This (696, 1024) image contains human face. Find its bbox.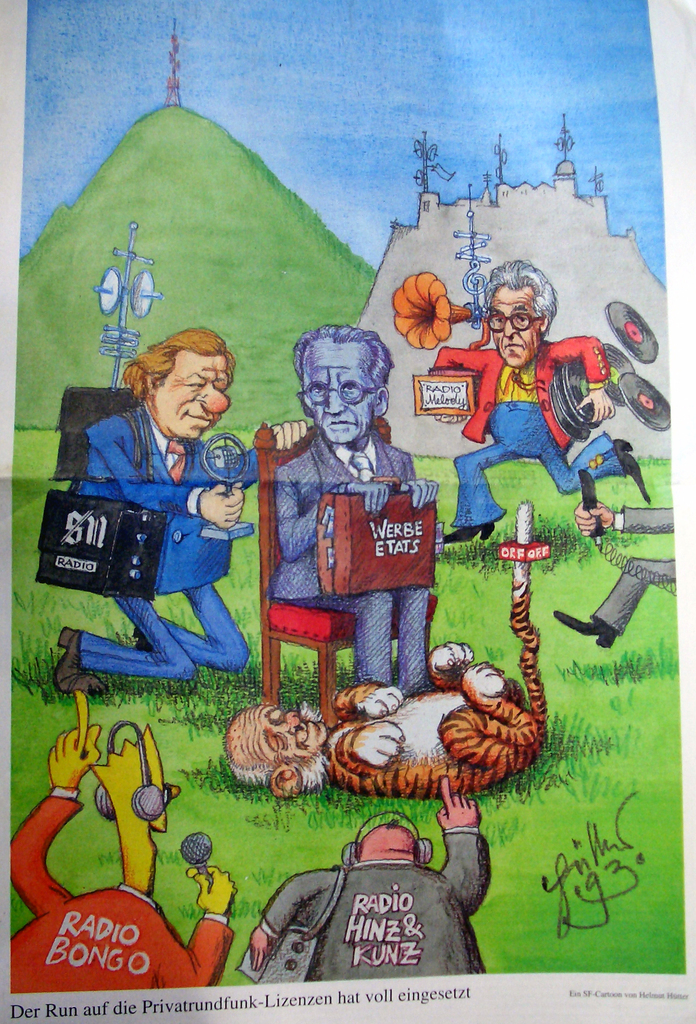
select_region(305, 328, 376, 440).
